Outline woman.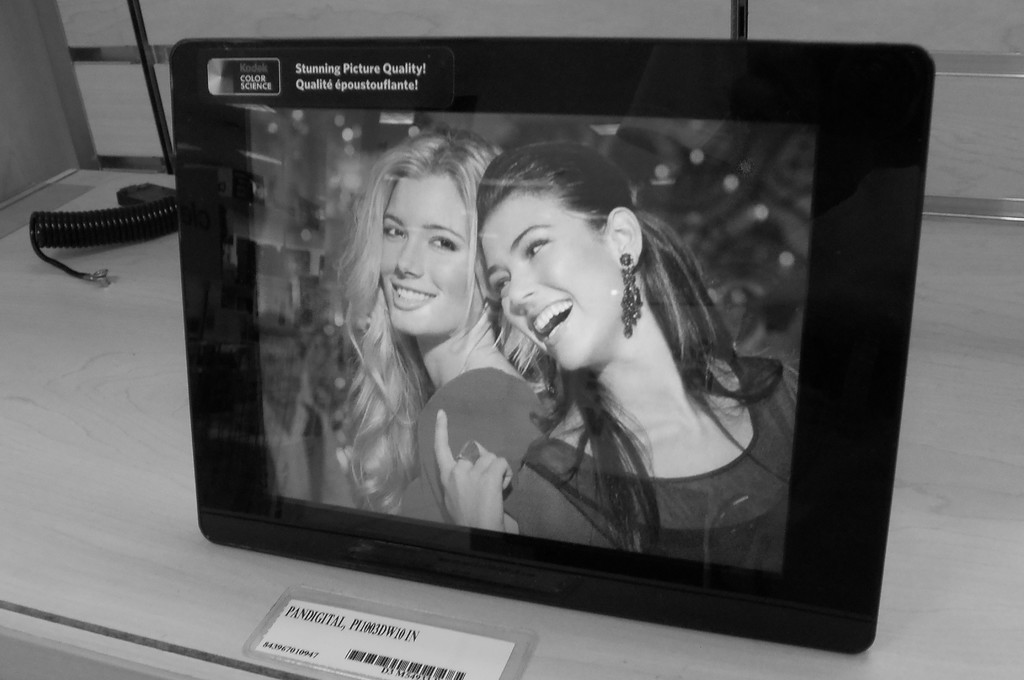
Outline: (left=291, top=128, right=545, bottom=491).
